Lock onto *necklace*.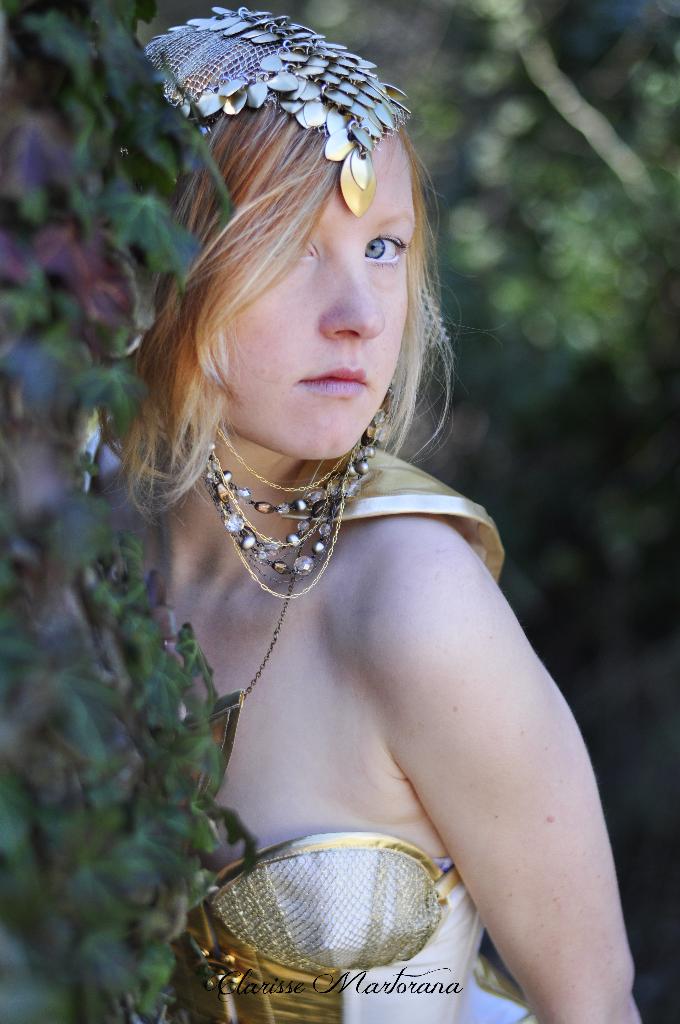
Locked: <region>202, 428, 411, 559</region>.
